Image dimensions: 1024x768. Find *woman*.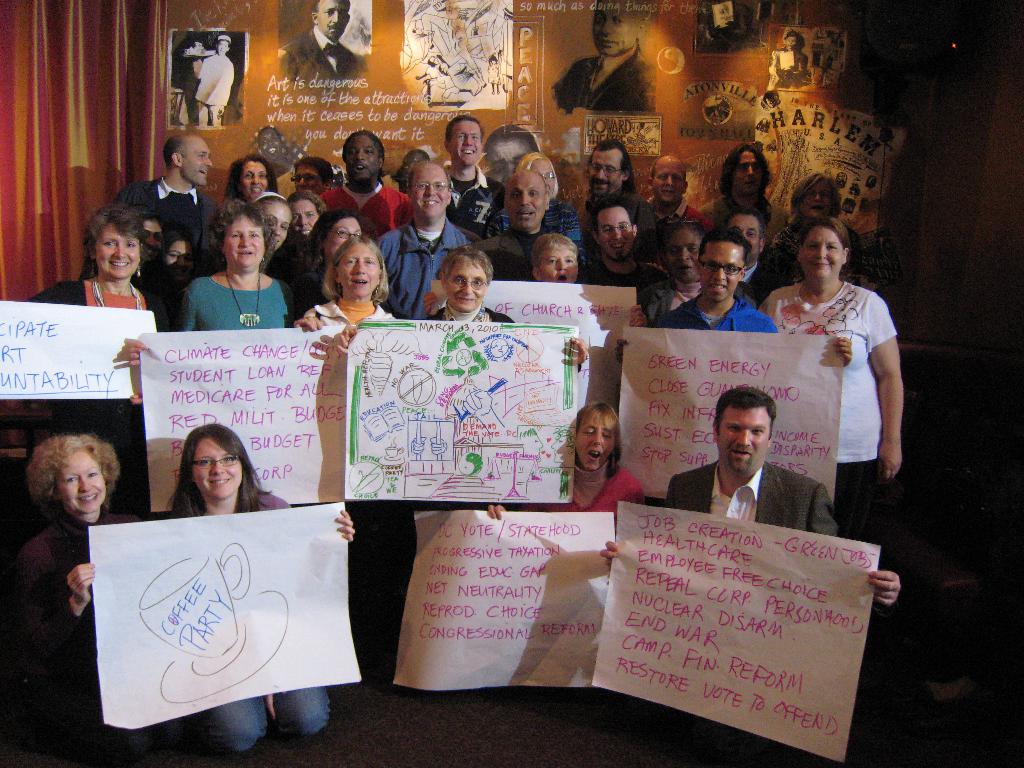
{"left": 300, "top": 223, "right": 378, "bottom": 329}.
